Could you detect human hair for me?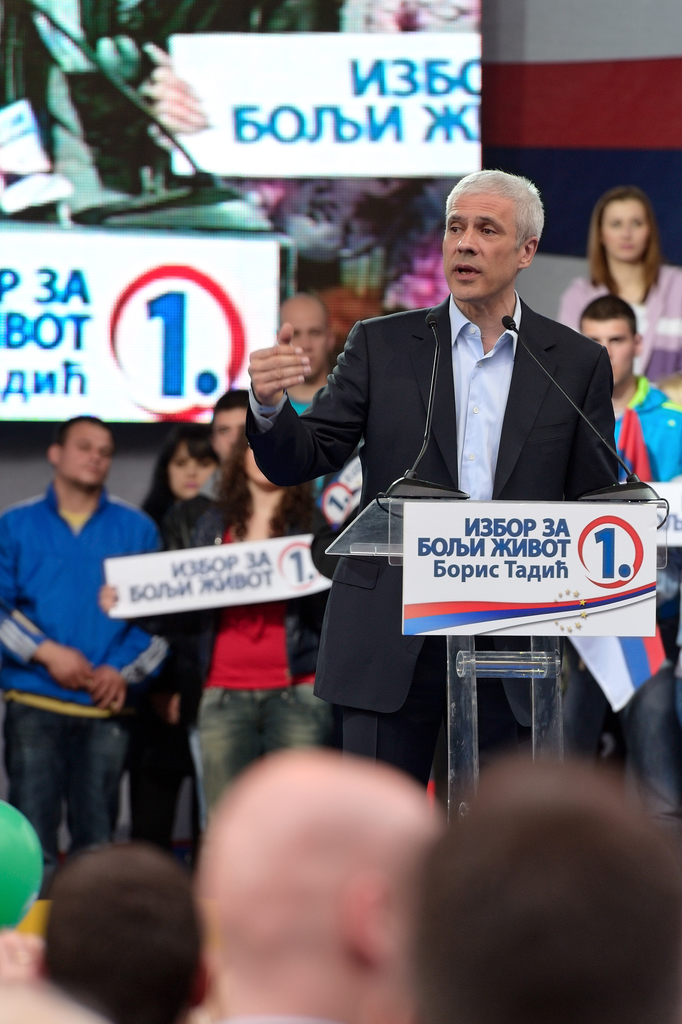
Detection result: bbox=[138, 433, 218, 531].
